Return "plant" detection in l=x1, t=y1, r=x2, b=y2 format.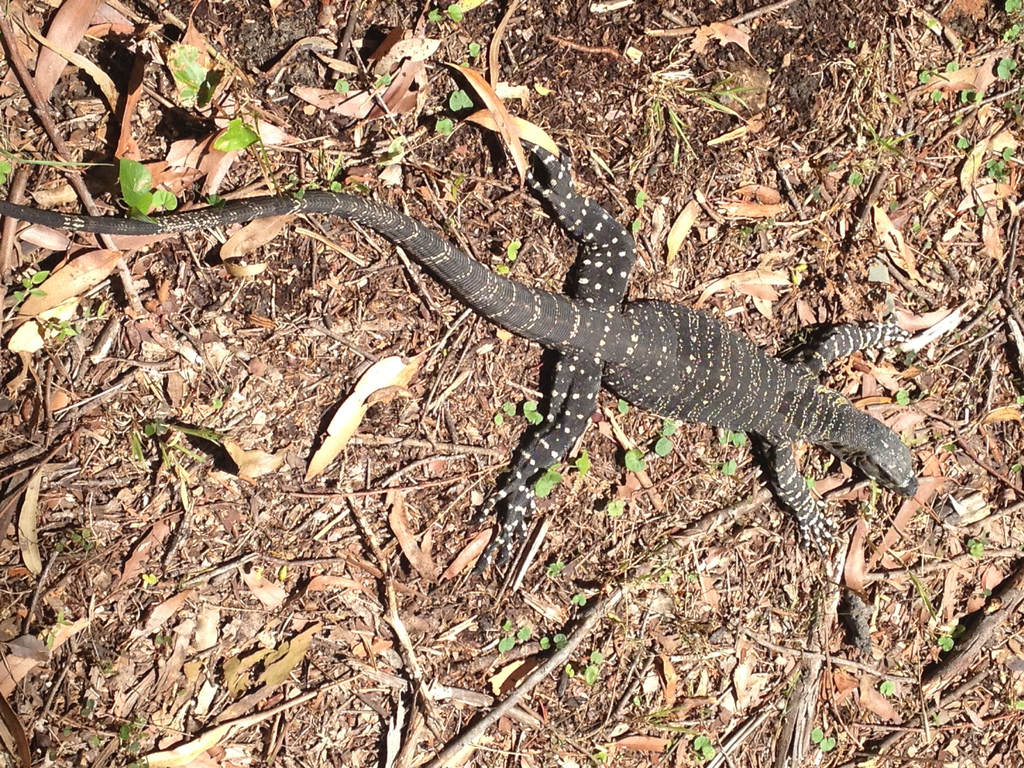
l=990, t=17, r=1023, b=44.
